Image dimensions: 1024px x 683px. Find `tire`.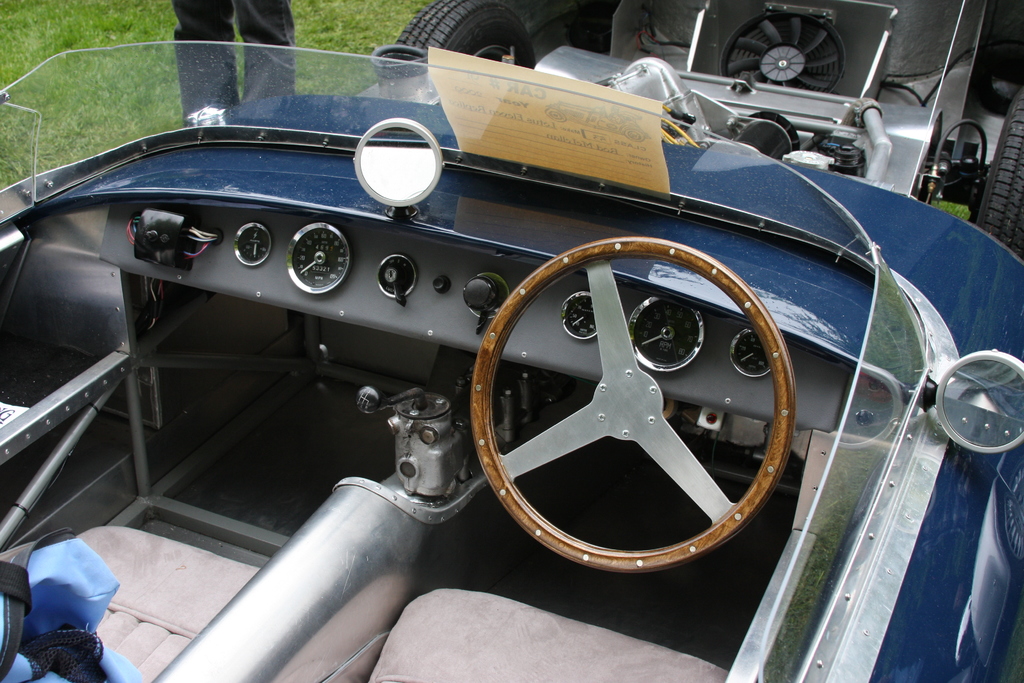
Rect(975, 93, 1023, 258).
